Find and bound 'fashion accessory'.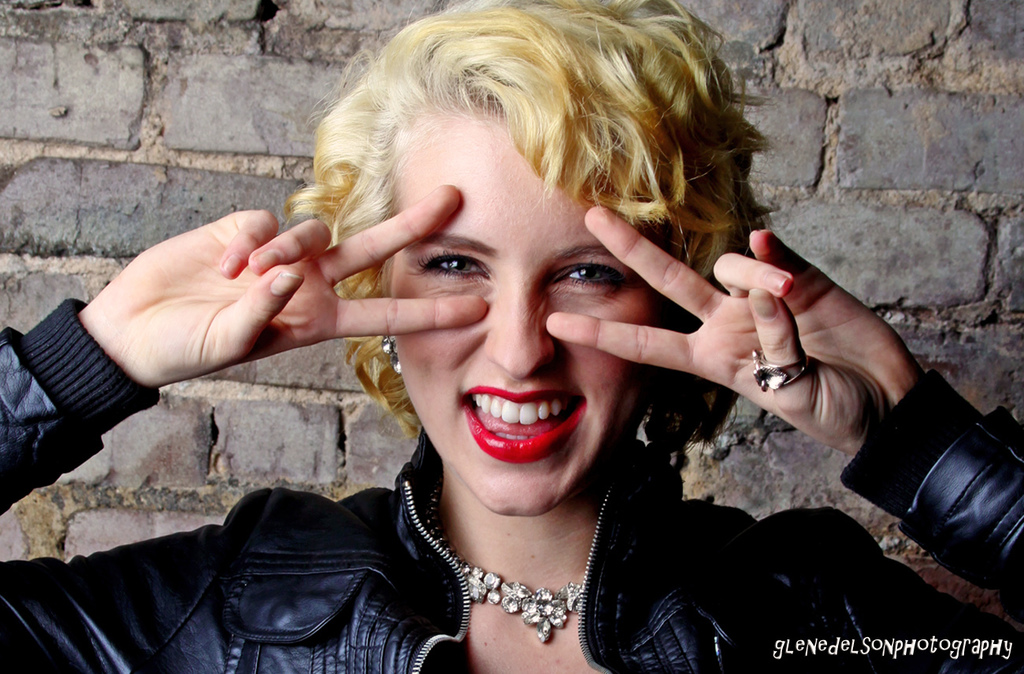
Bound: <box>751,345,816,396</box>.
